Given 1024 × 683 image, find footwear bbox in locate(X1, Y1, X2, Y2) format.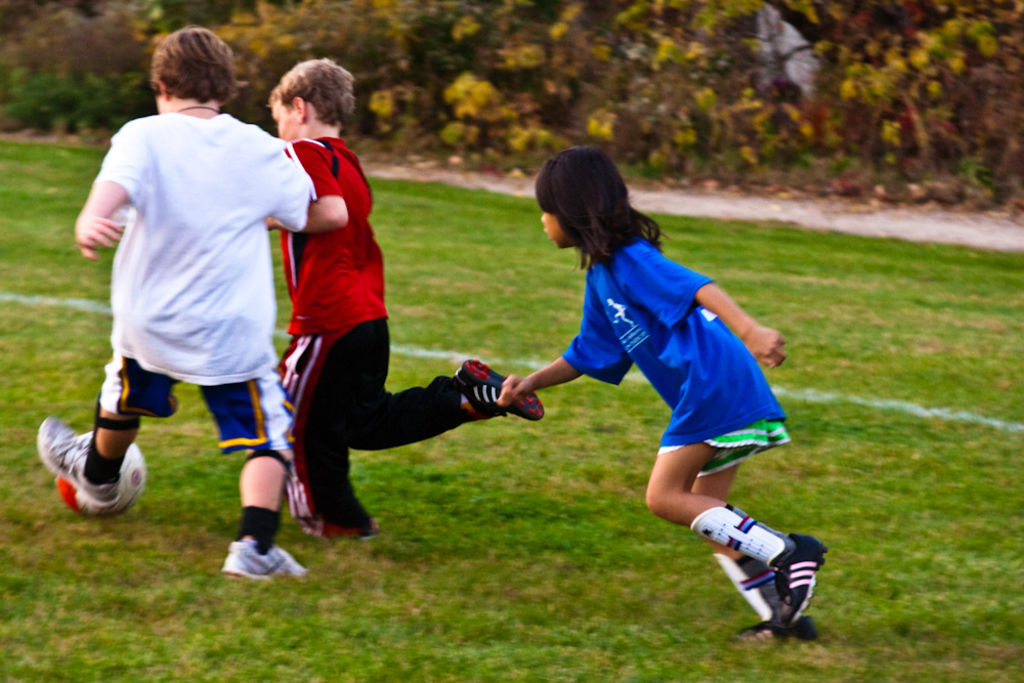
locate(736, 613, 827, 650).
